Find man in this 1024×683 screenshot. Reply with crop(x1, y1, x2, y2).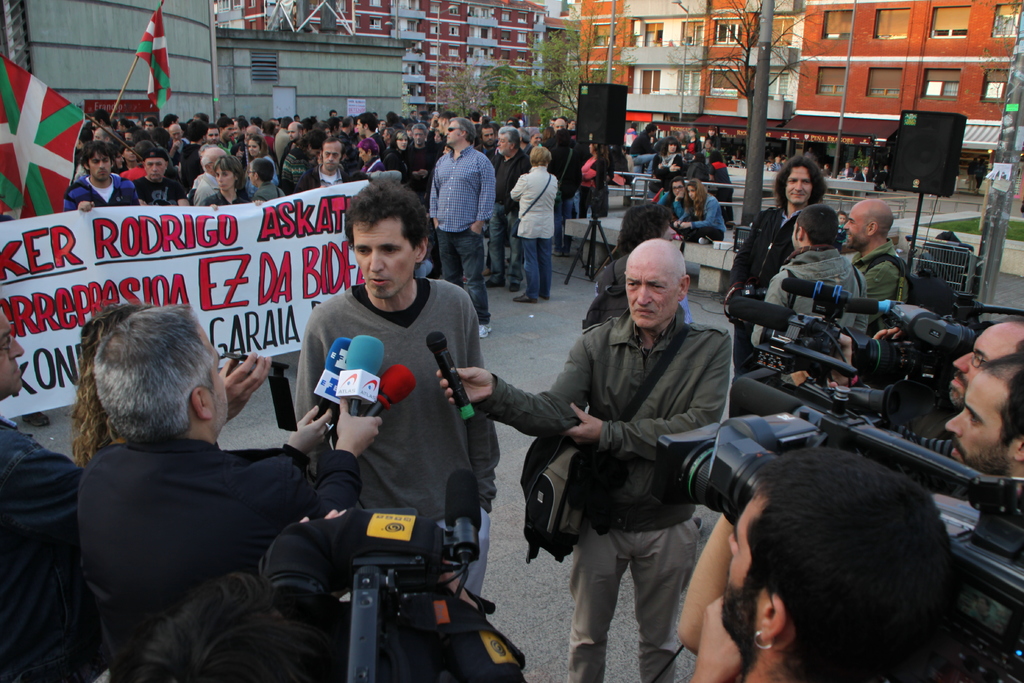
crop(425, 115, 493, 346).
